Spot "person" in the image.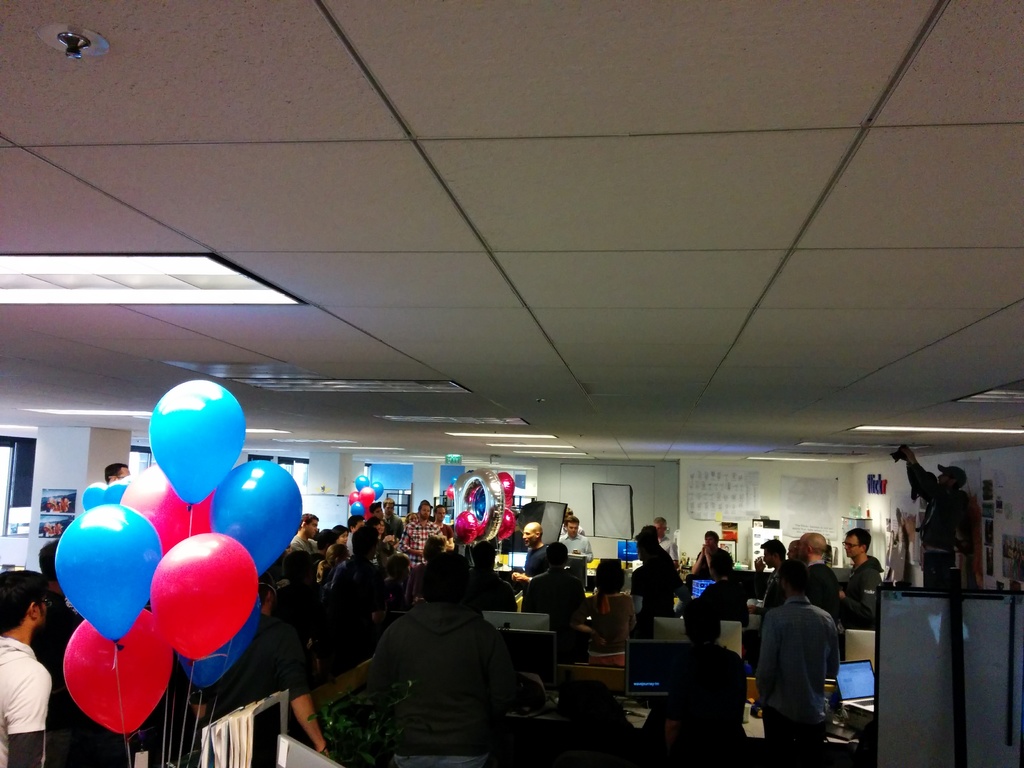
"person" found at region(378, 499, 412, 533).
